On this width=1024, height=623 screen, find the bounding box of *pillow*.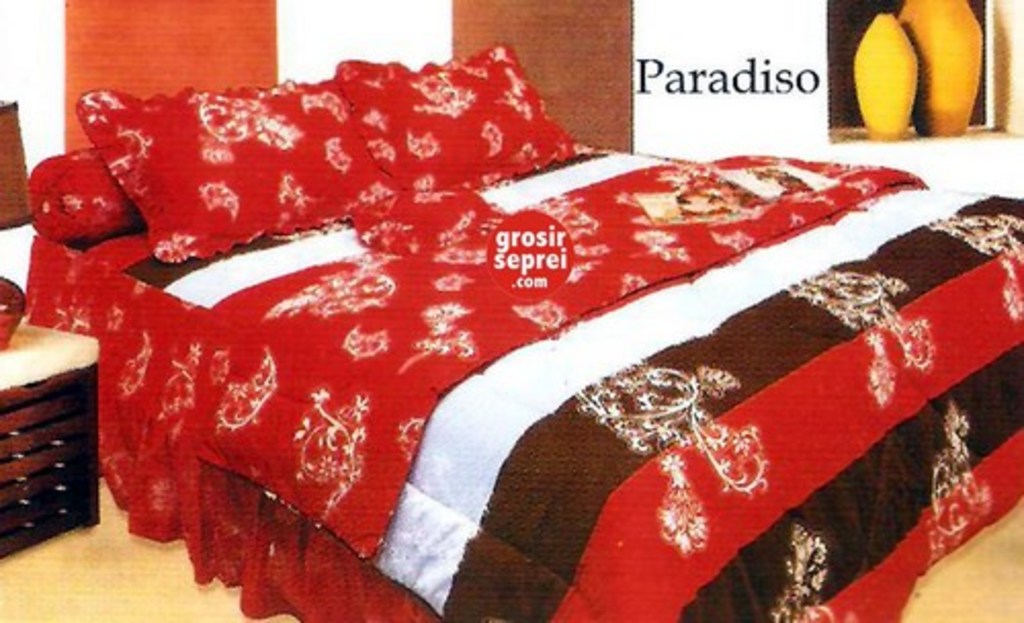
Bounding box: (x1=332, y1=41, x2=571, y2=195).
